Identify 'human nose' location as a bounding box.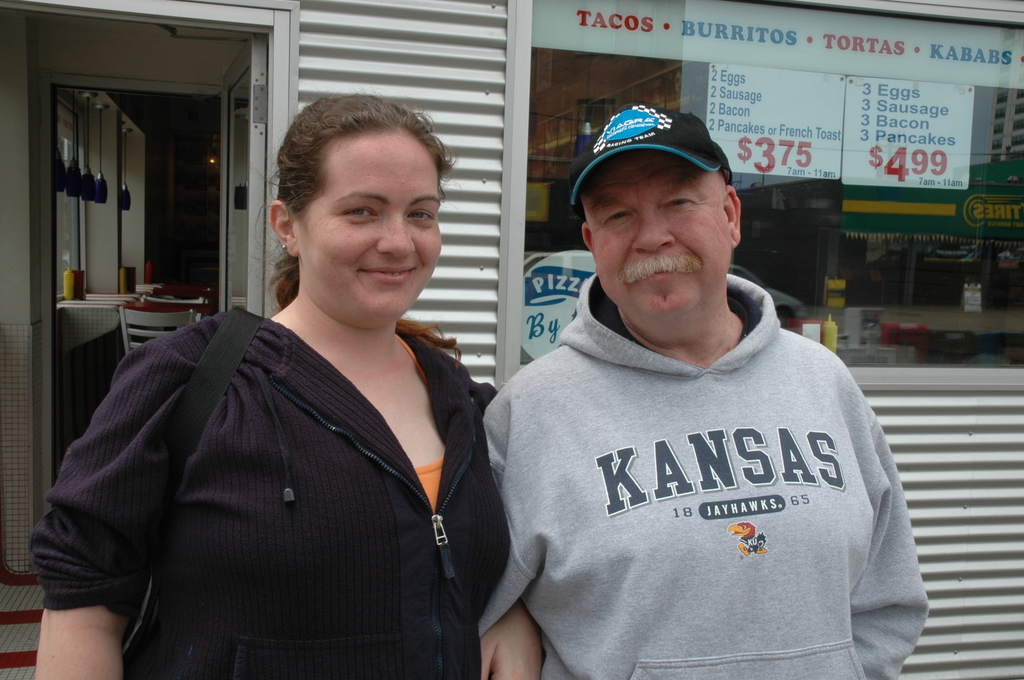
BBox(378, 216, 420, 261).
